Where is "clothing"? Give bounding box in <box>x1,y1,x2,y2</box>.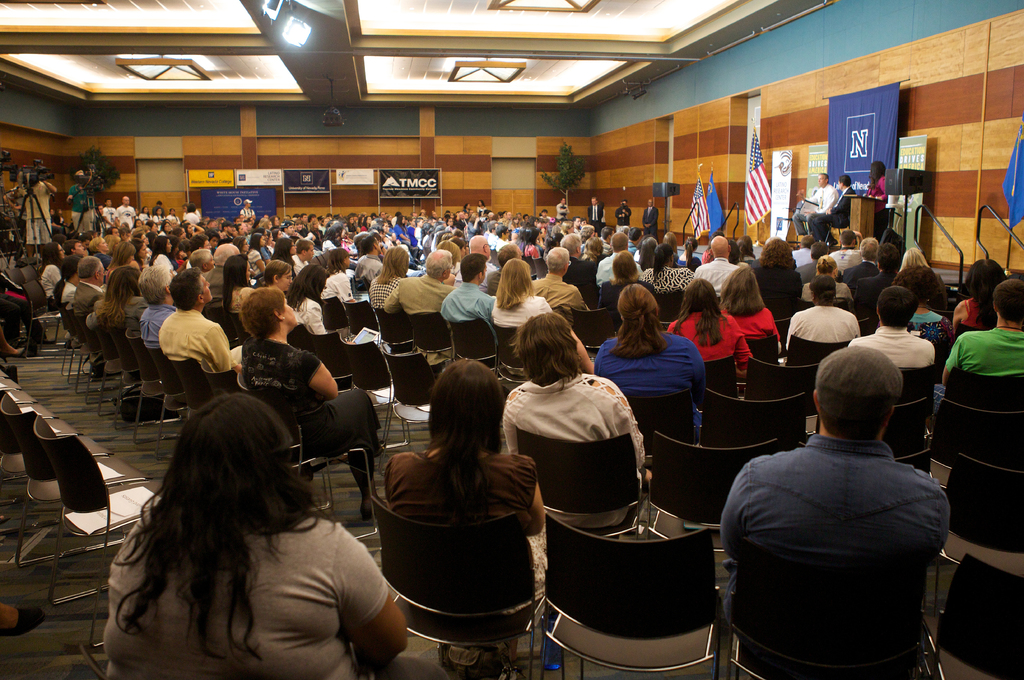
<box>614,205,633,230</box>.
